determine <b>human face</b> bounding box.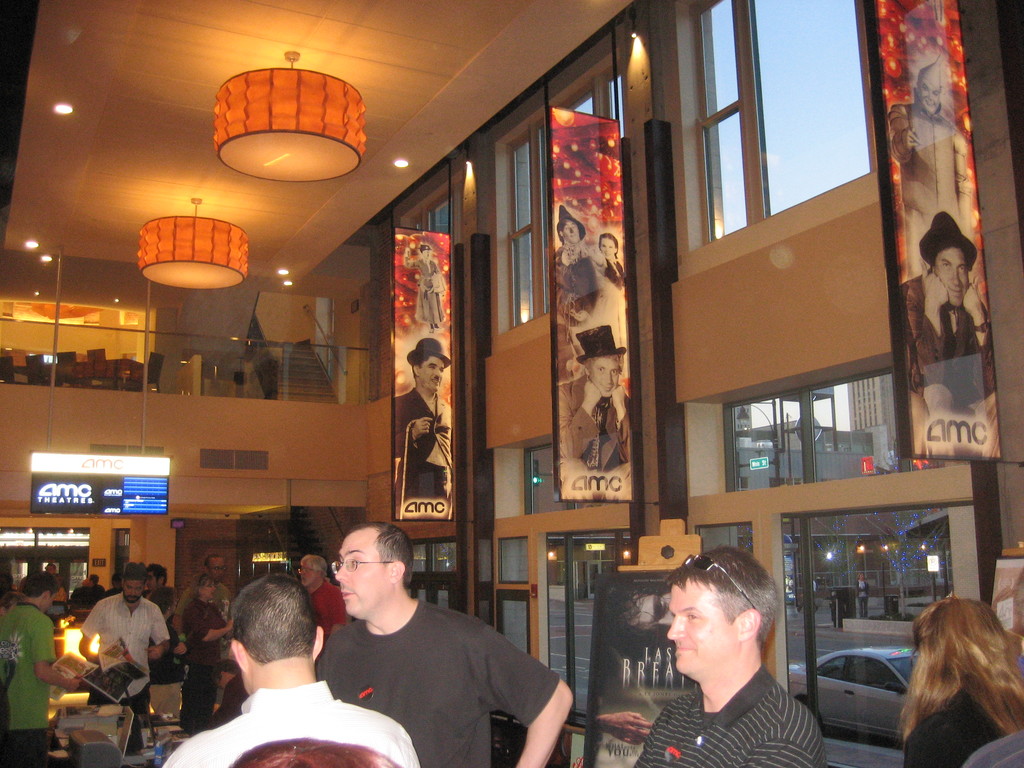
Determined: [422, 358, 445, 392].
